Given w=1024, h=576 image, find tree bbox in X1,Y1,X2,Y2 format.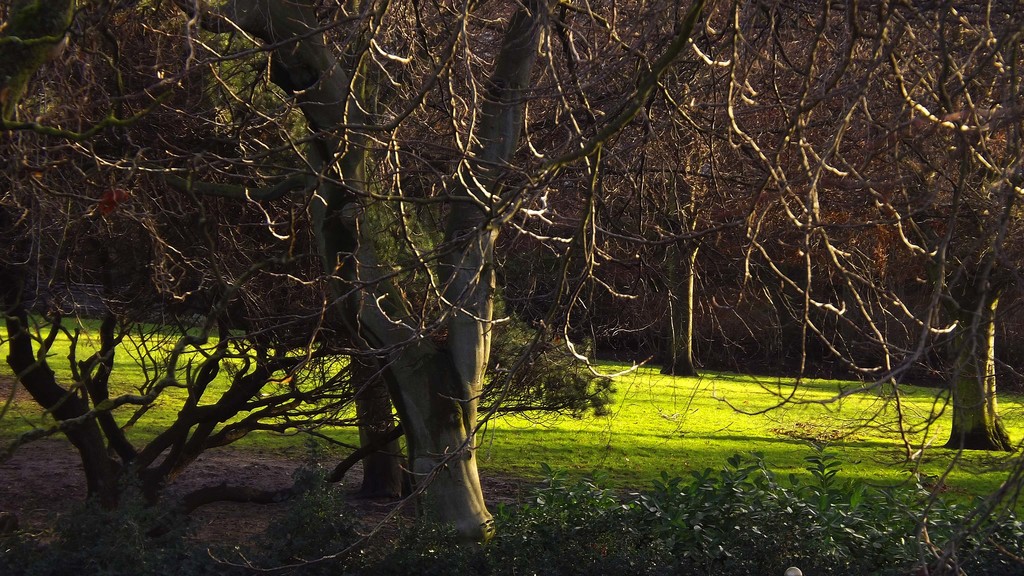
0,4,372,557.
